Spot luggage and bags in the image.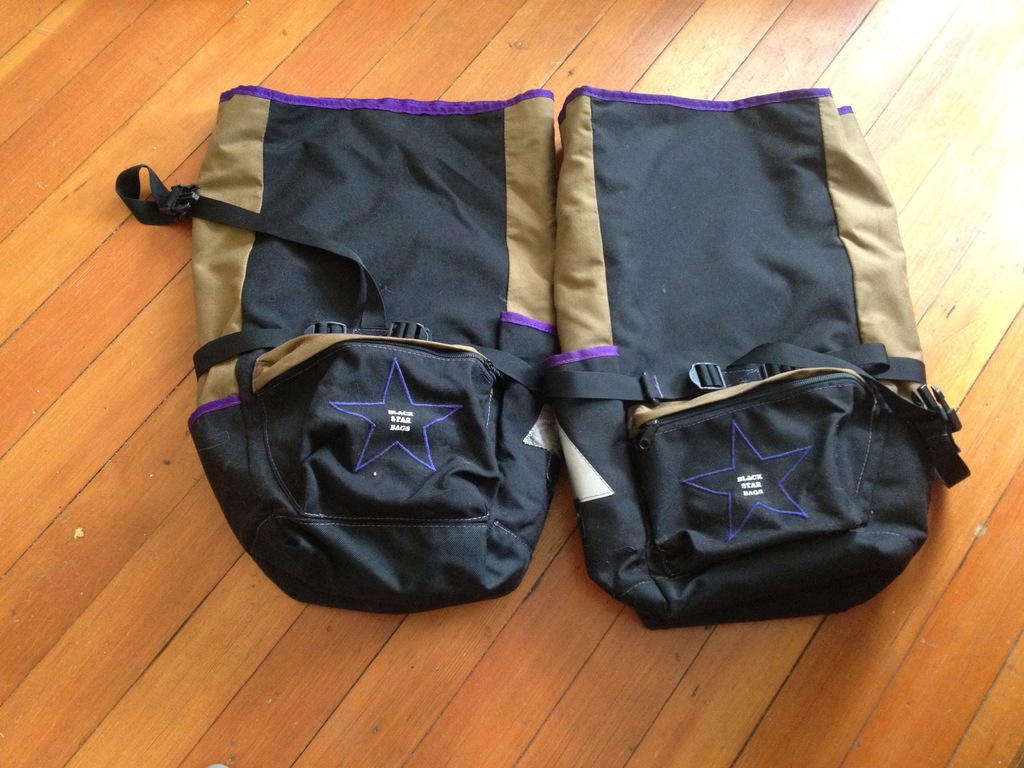
luggage and bags found at 163:92:586:615.
